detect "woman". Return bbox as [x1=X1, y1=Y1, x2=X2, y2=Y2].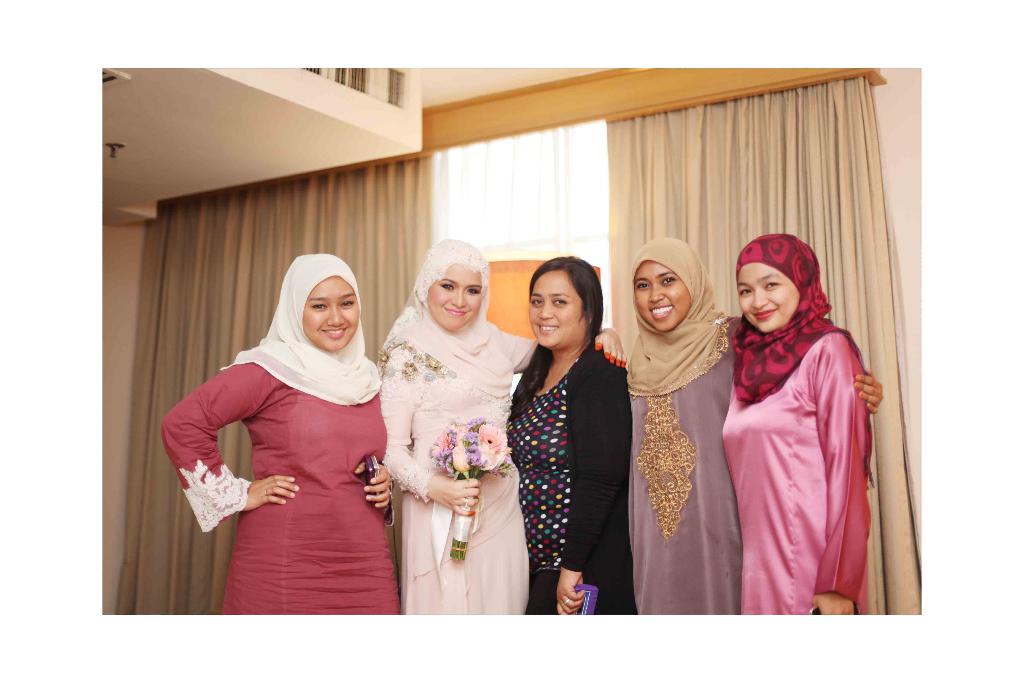
[x1=367, y1=235, x2=632, y2=614].
